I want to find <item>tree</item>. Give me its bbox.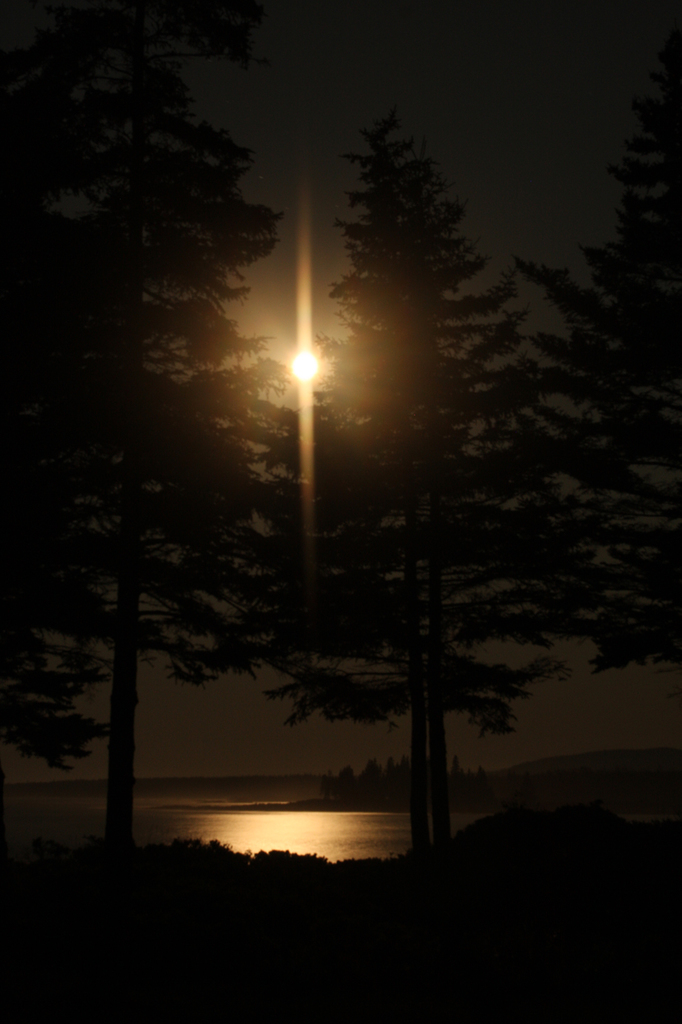
<box>0,0,302,862</box>.
